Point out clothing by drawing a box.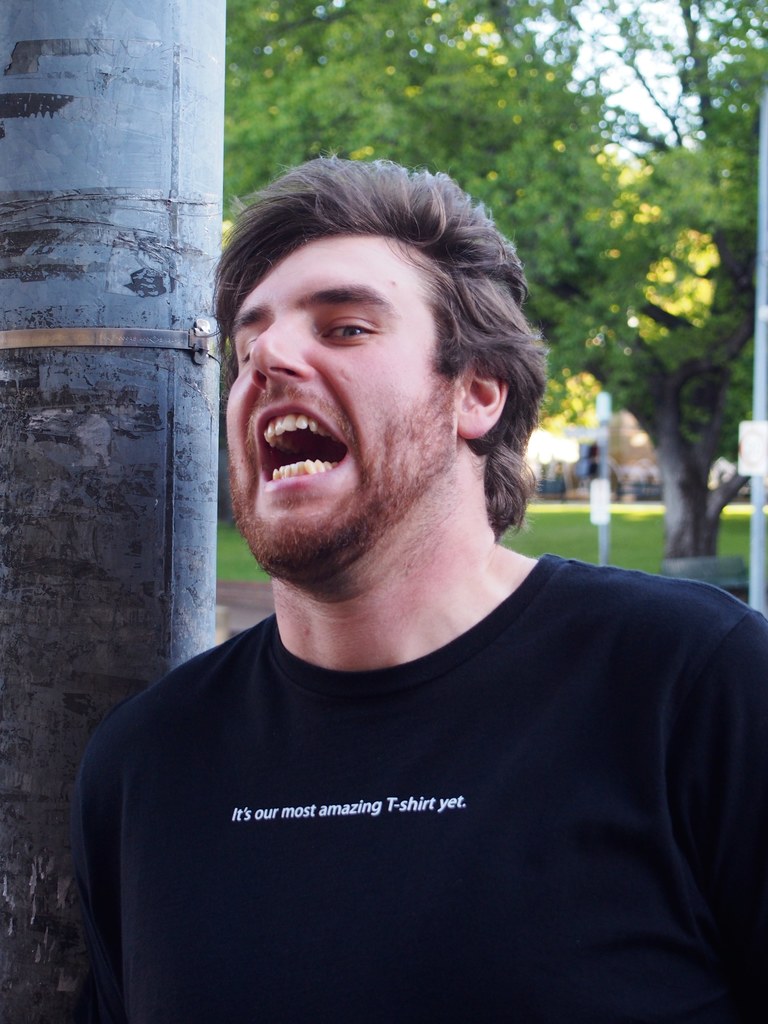
bbox=(61, 562, 762, 996).
